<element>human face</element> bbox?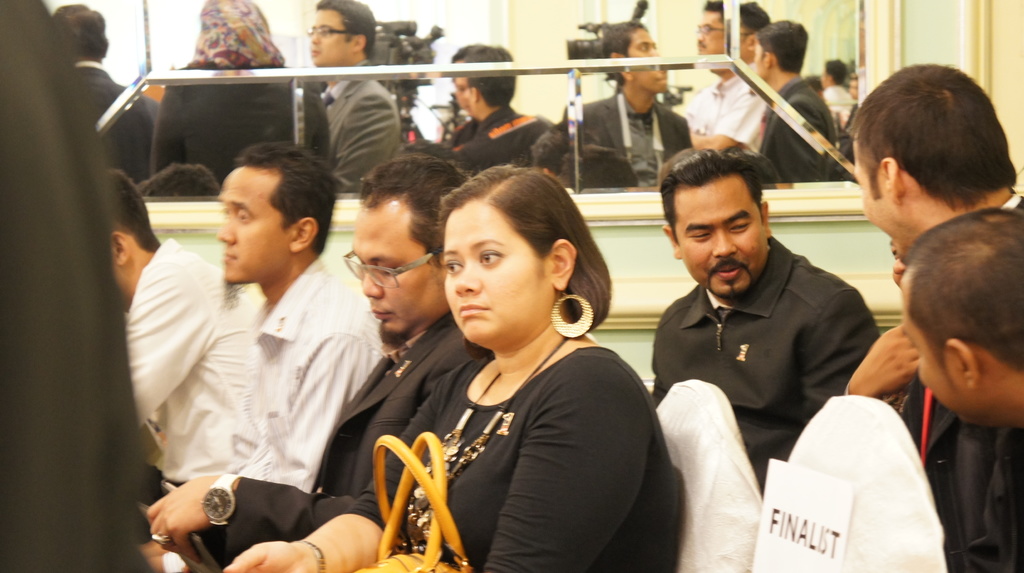
908 299 960 421
